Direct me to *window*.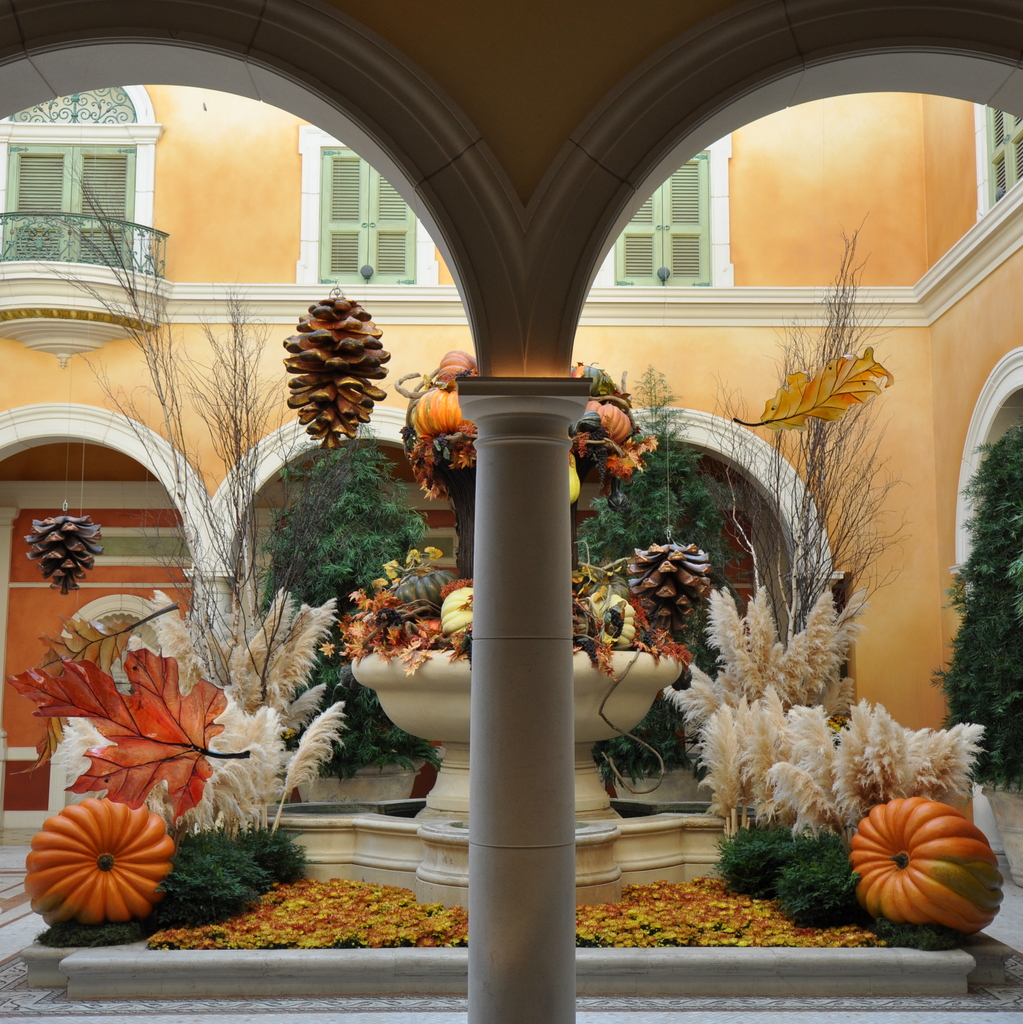
Direction: pyautogui.locateOnScreen(589, 124, 736, 303).
